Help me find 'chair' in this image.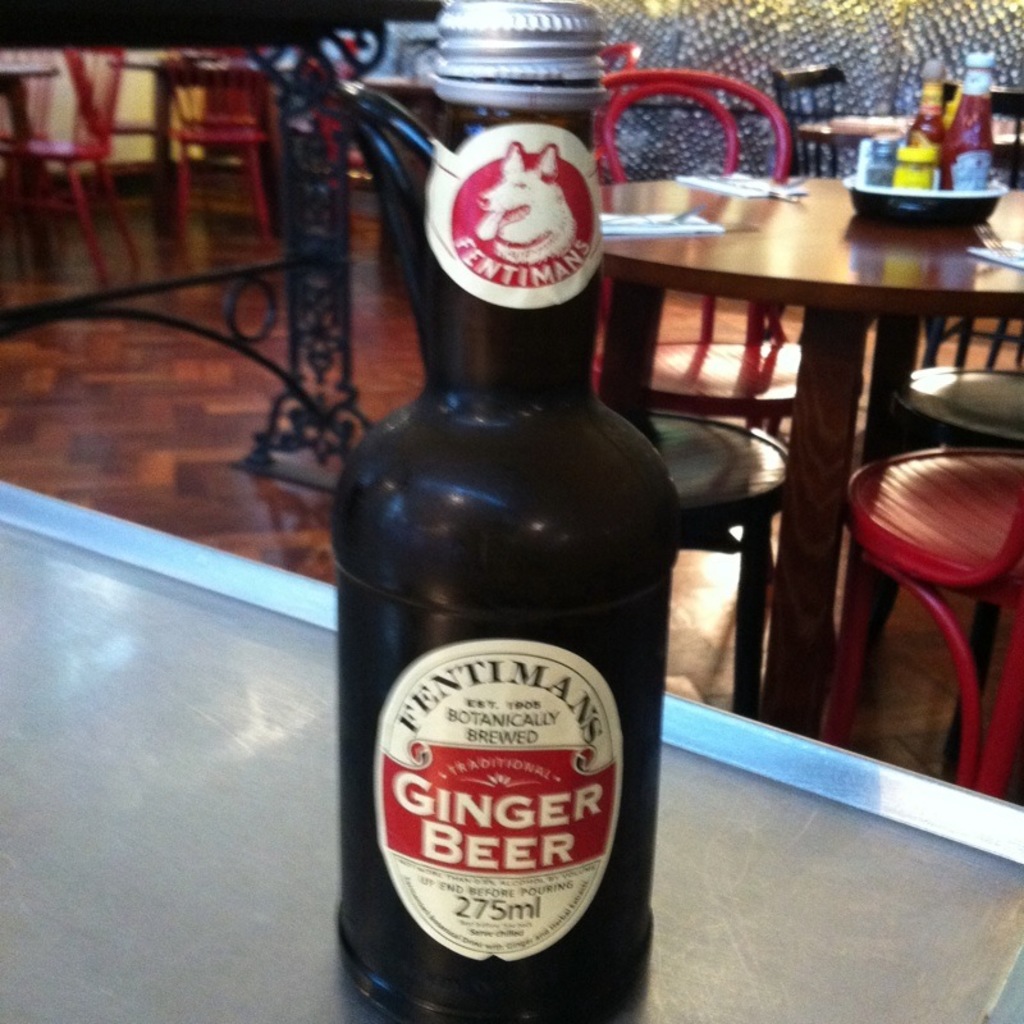
Found it: (x1=0, y1=44, x2=147, y2=289).
